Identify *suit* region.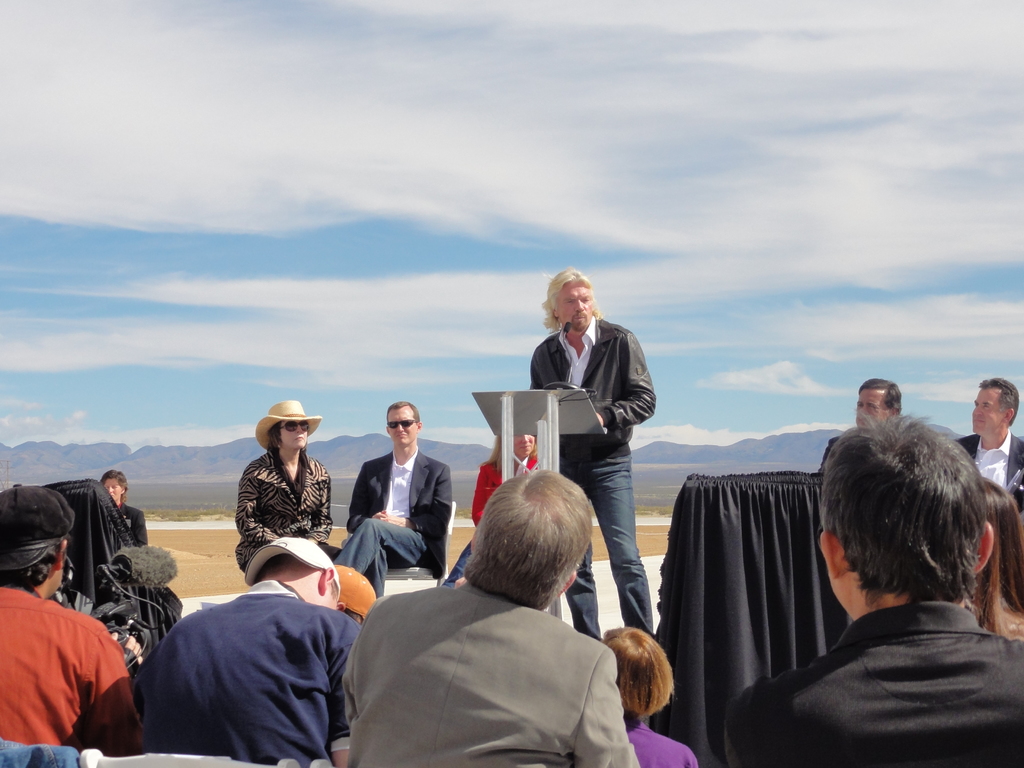
Region: 349, 445, 448, 570.
